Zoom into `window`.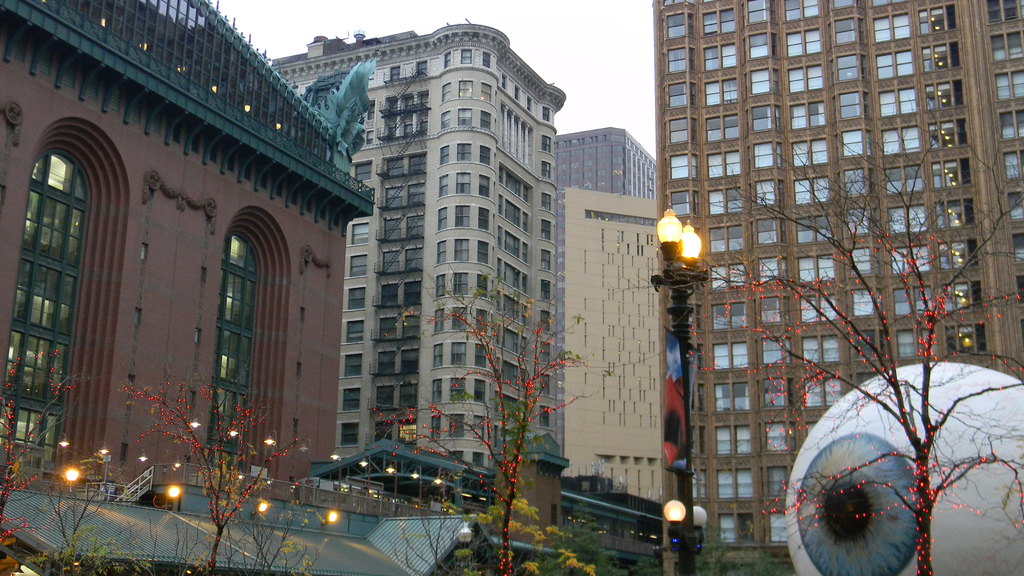
Zoom target: (x1=348, y1=285, x2=364, y2=309).
